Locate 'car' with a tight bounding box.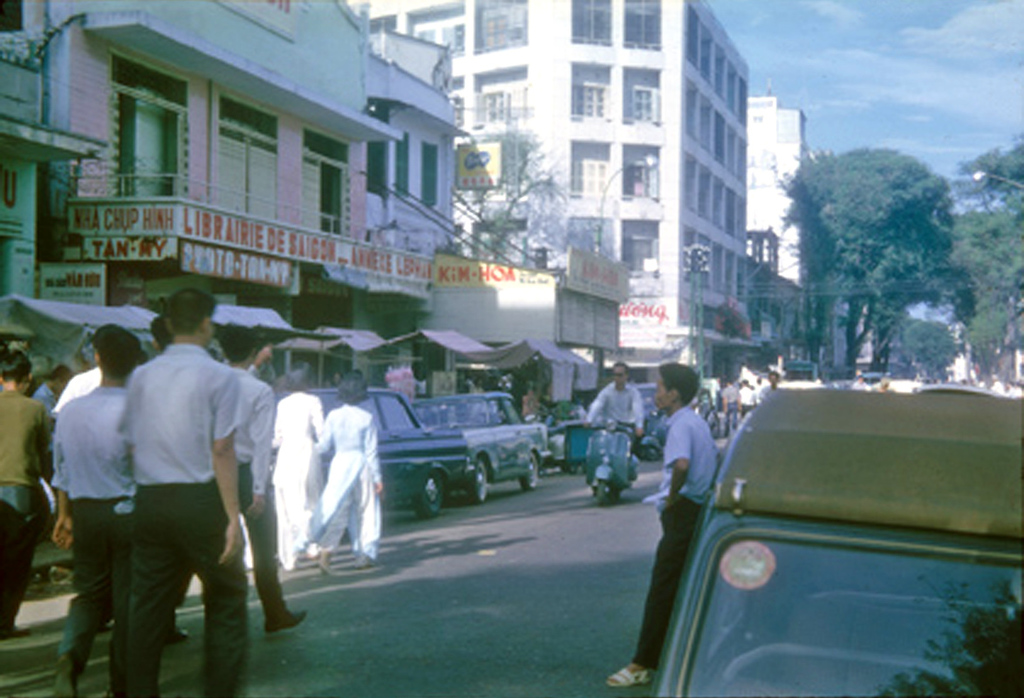
rect(300, 375, 467, 522).
